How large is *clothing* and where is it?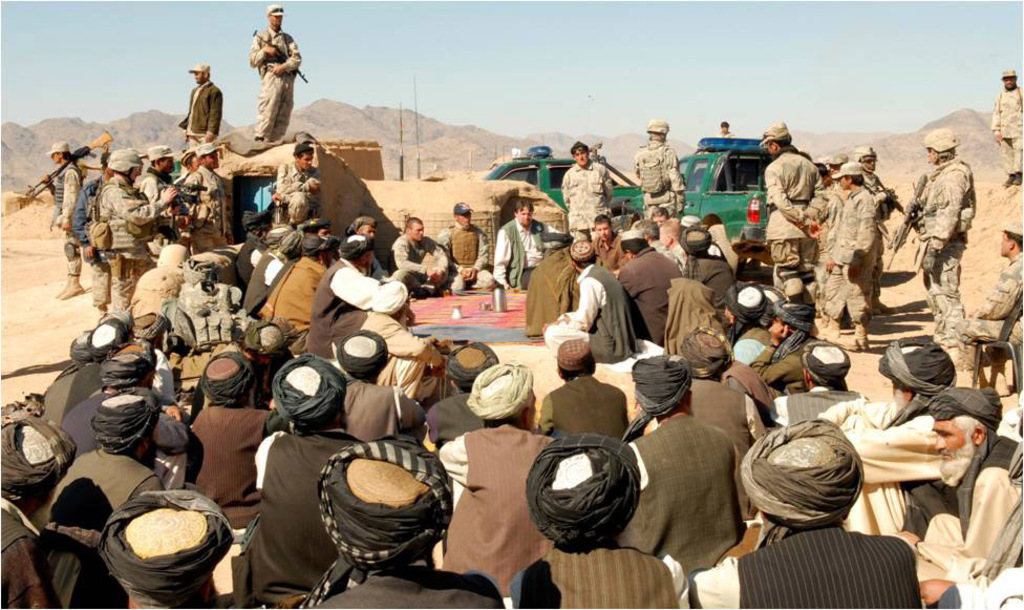
Bounding box: detection(321, 545, 493, 609).
